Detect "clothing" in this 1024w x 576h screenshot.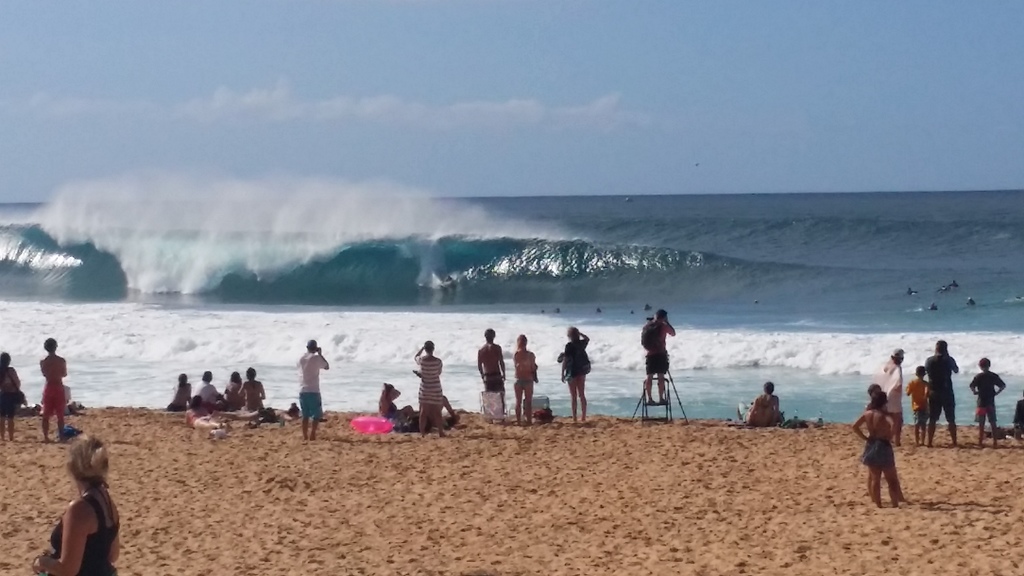
Detection: 908/375/927/421.
